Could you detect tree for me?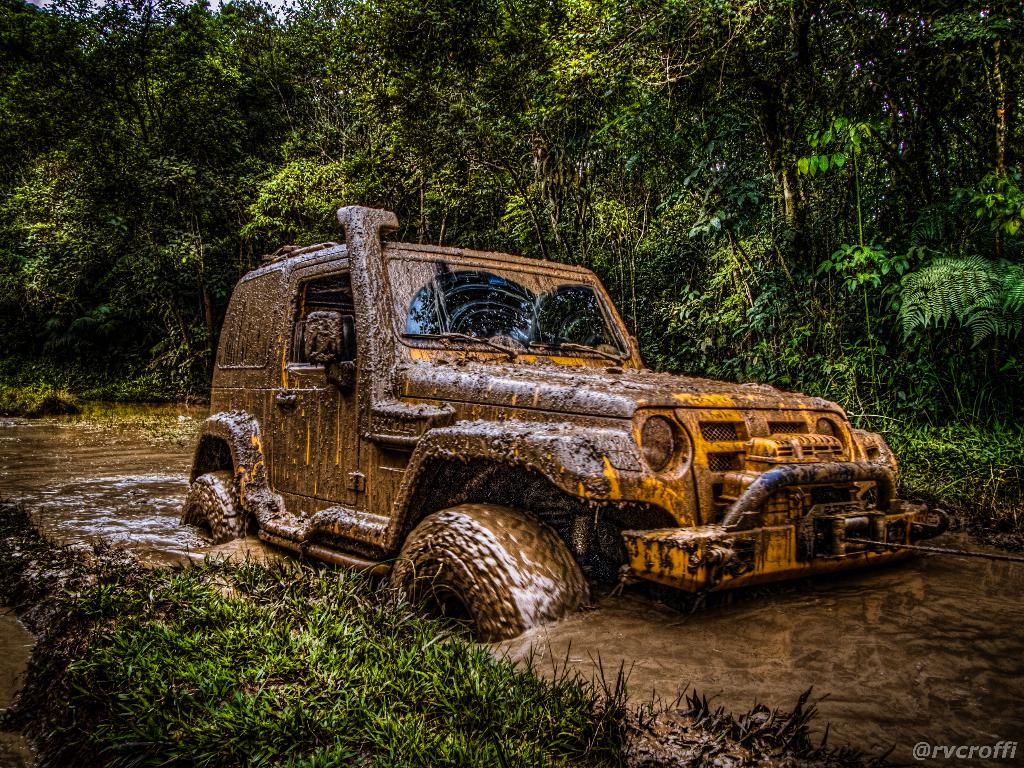
Detection result: {"x1": 246, "y1": 0, "x2": 563, "y2": 249}.
